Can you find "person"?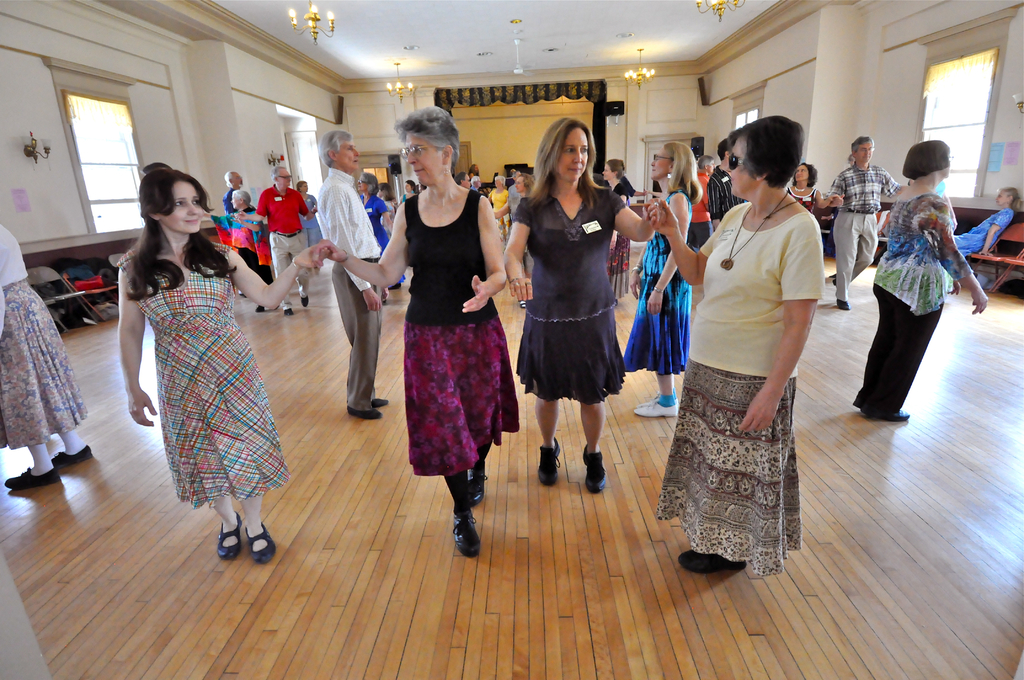
Yes, bounding box: locate(829, 136, 900, 312).
